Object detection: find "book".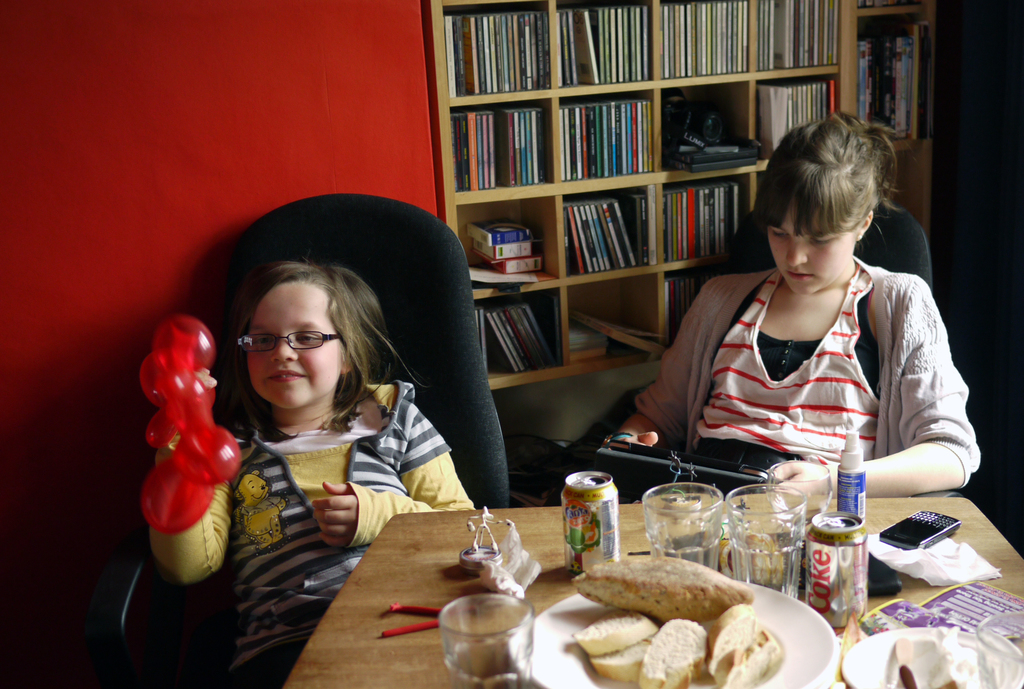
bbox=[662, 140, 756, 175].
